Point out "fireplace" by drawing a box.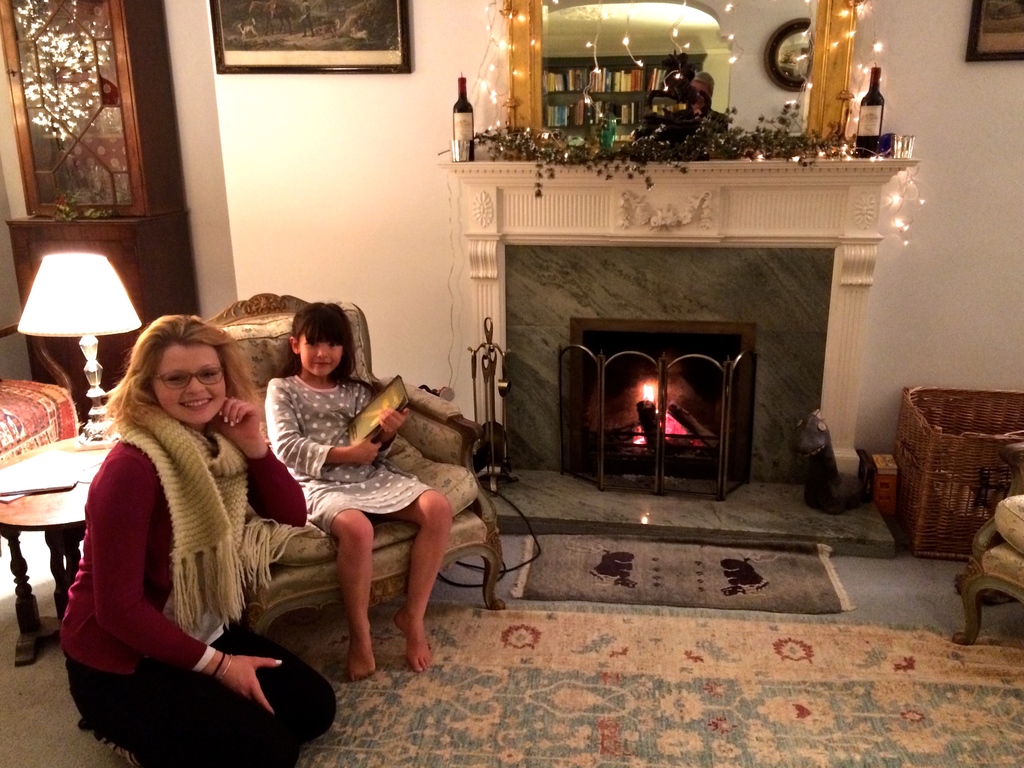
[left=451, top=129, right=889, bottom=502].
